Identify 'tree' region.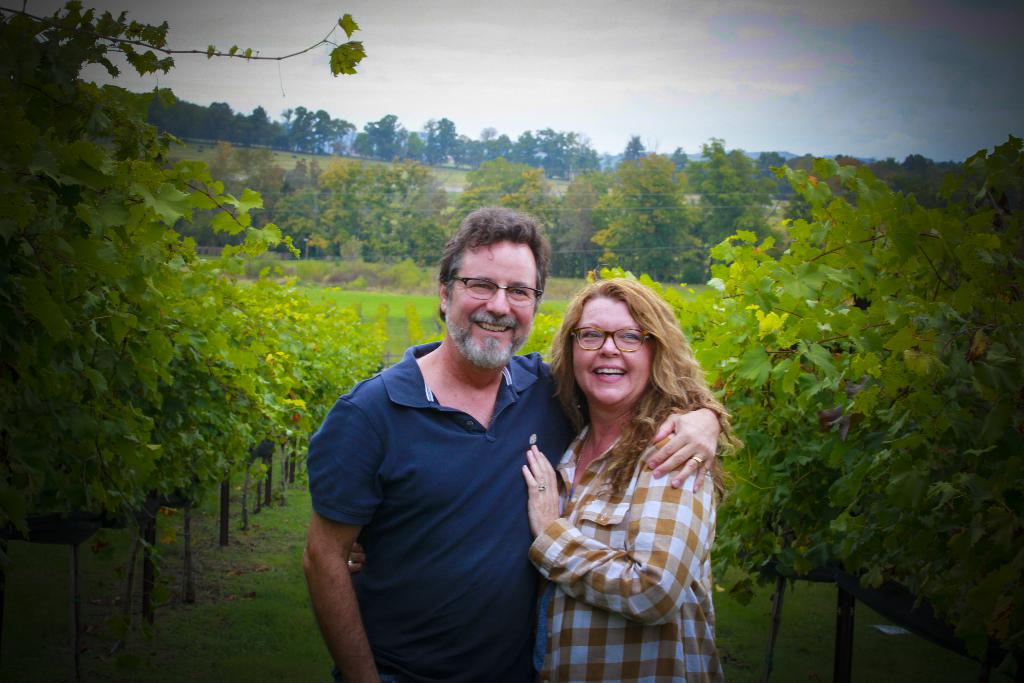
Region: {"left": 684, "top": 152, "right": 1023, "bottom": 682}.
